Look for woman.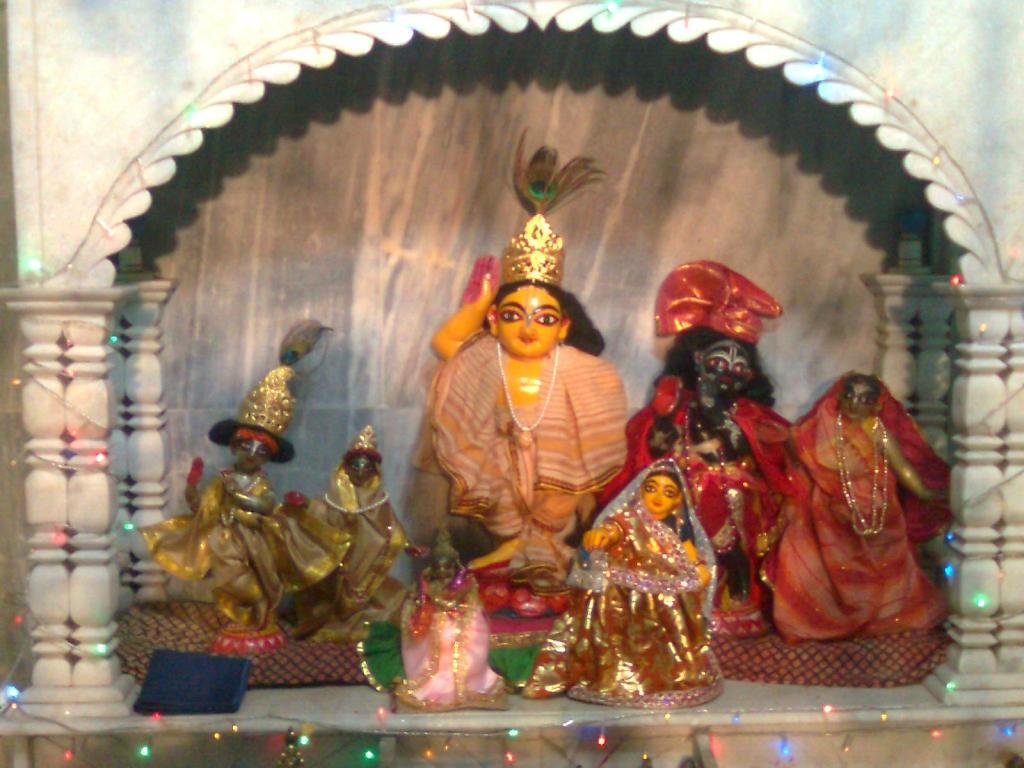
Found: (524, 461, 723, 709).
